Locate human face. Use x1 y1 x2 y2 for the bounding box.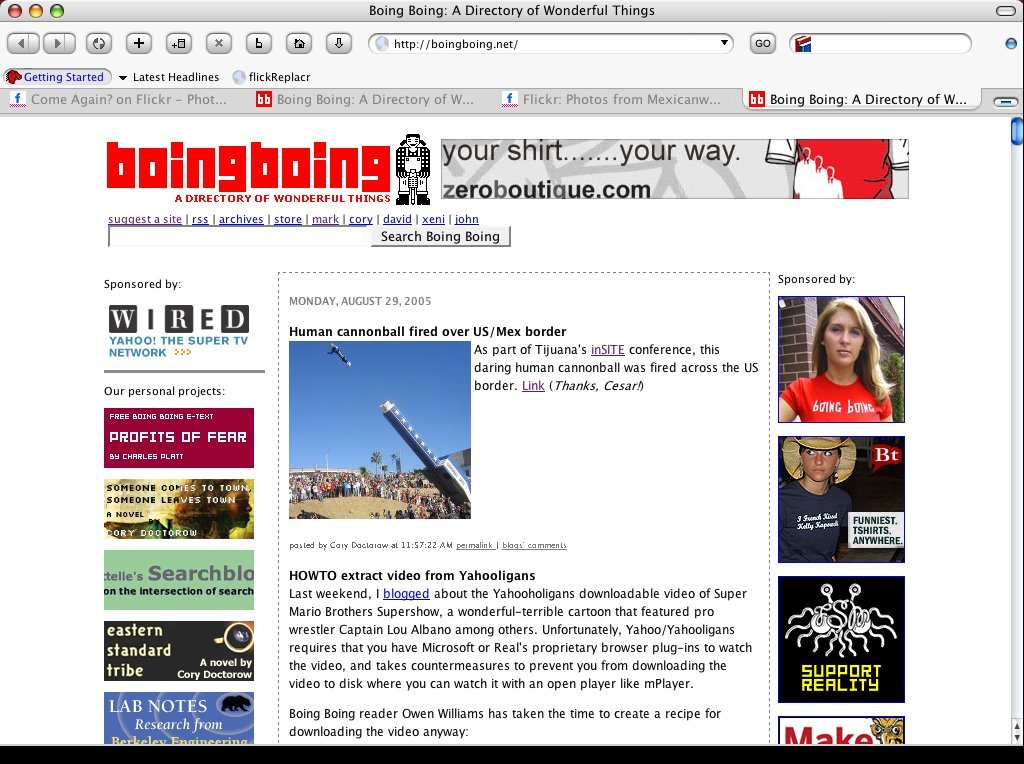
800 446 840 477.
